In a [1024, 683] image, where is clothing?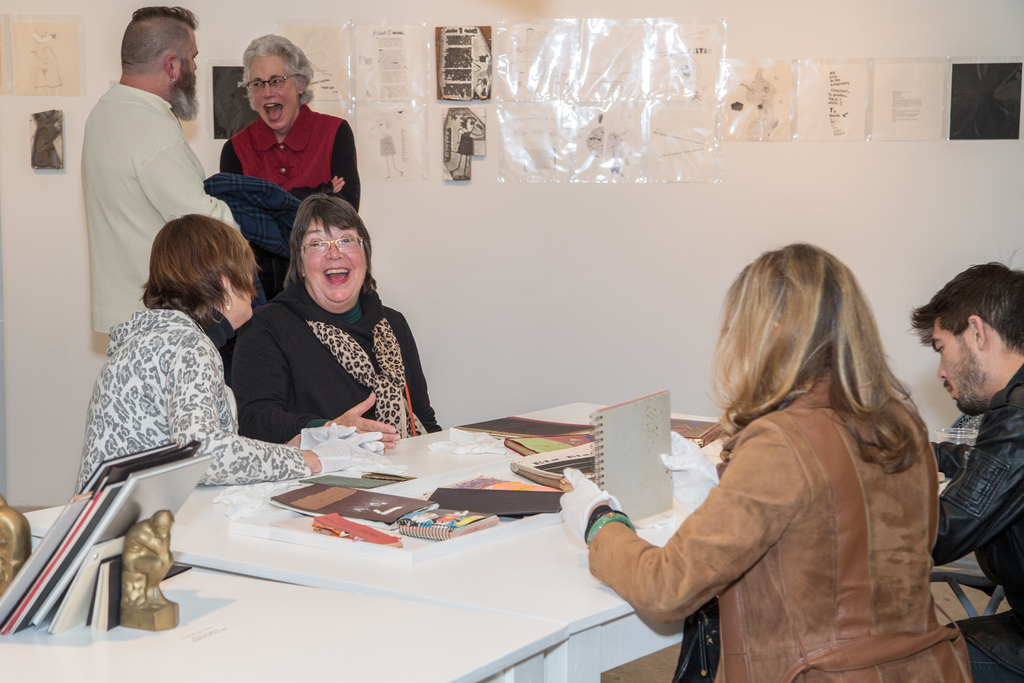
rect(219, 99, 359, 307).
